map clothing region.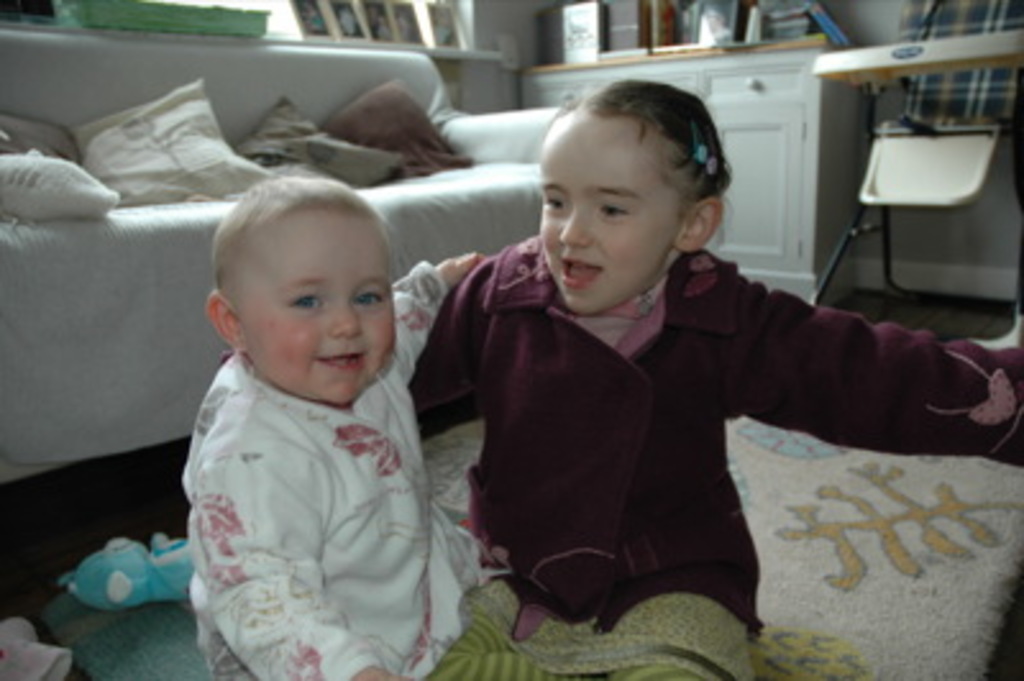
Mapped to (394, 148, 965, 650).
